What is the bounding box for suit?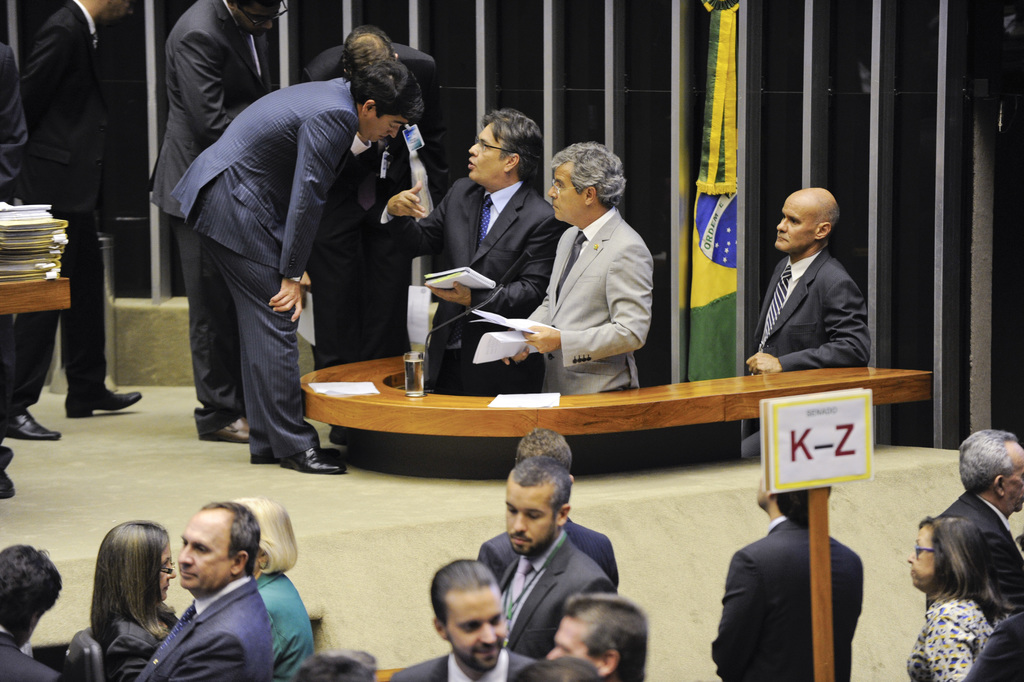
<bbox>715, 514, 867, 681</bbox>.
